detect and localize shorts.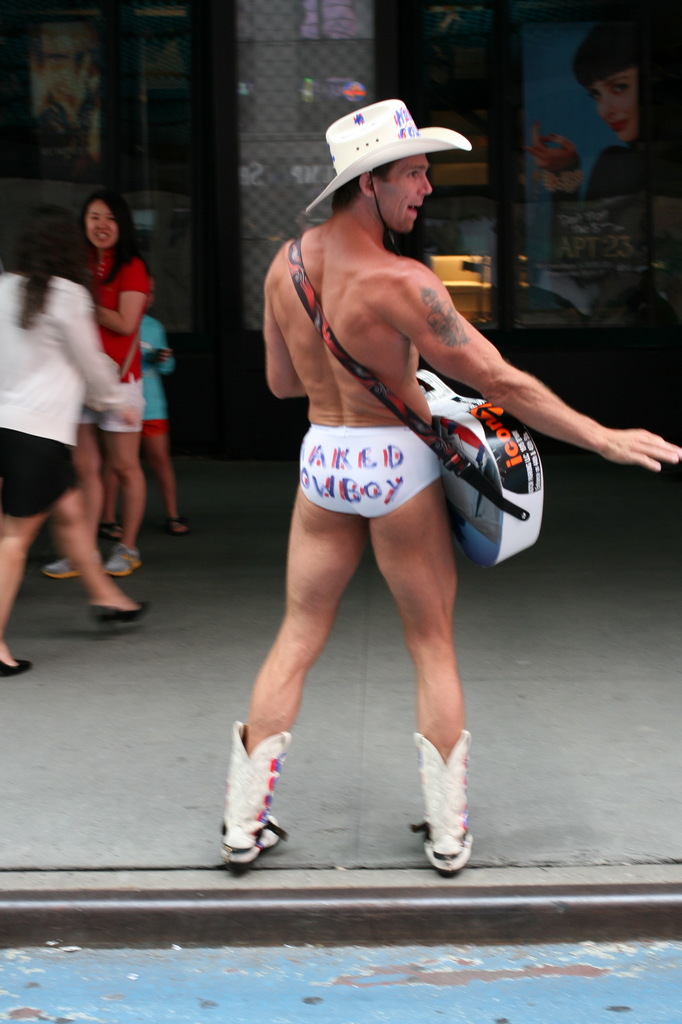
Localized at [left=141, top=420, right=169, bottom=447].
